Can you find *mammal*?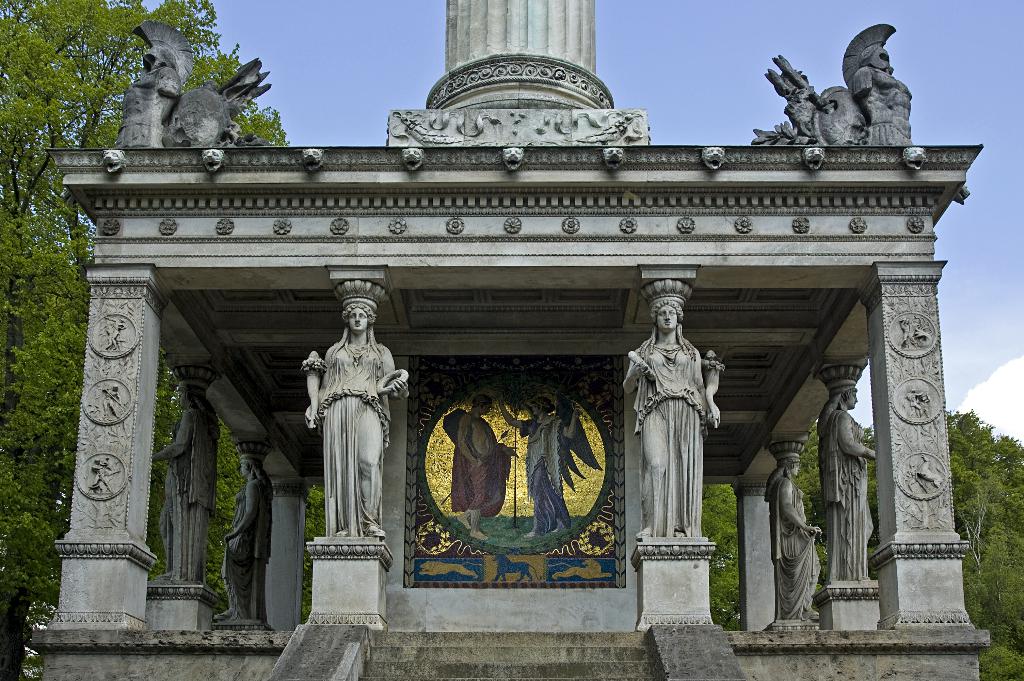
Yes, bounding box: 495,550,541,582.
